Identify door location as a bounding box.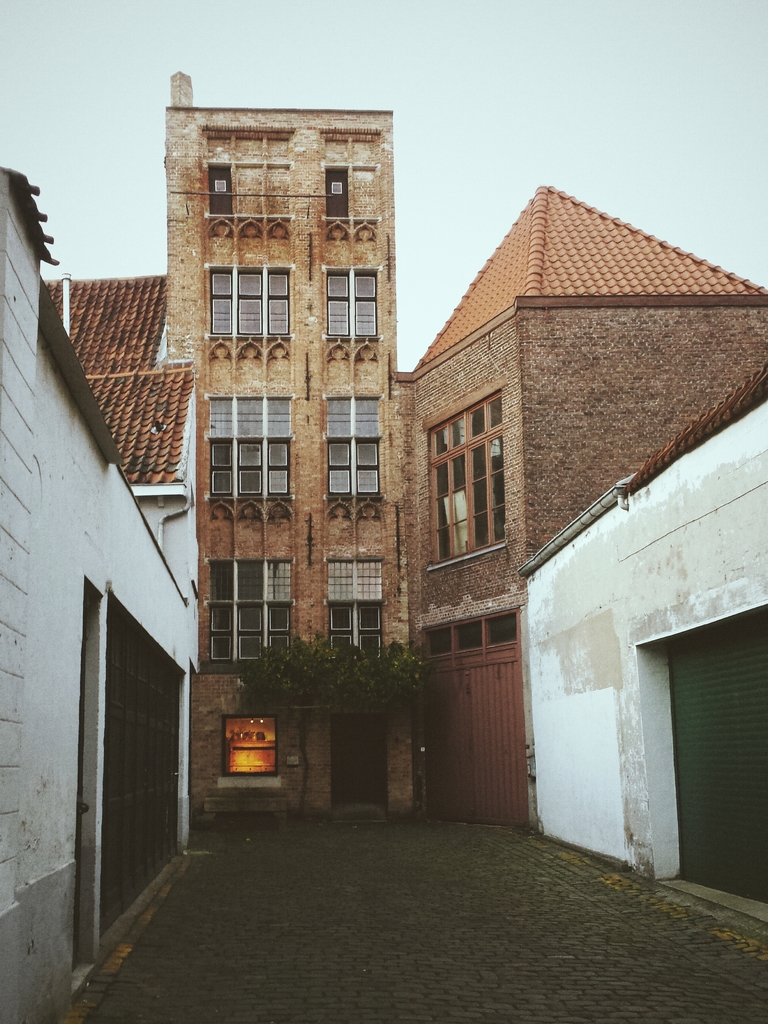
pyautogui.locateOnScreen(436, 591, 540, 828).
